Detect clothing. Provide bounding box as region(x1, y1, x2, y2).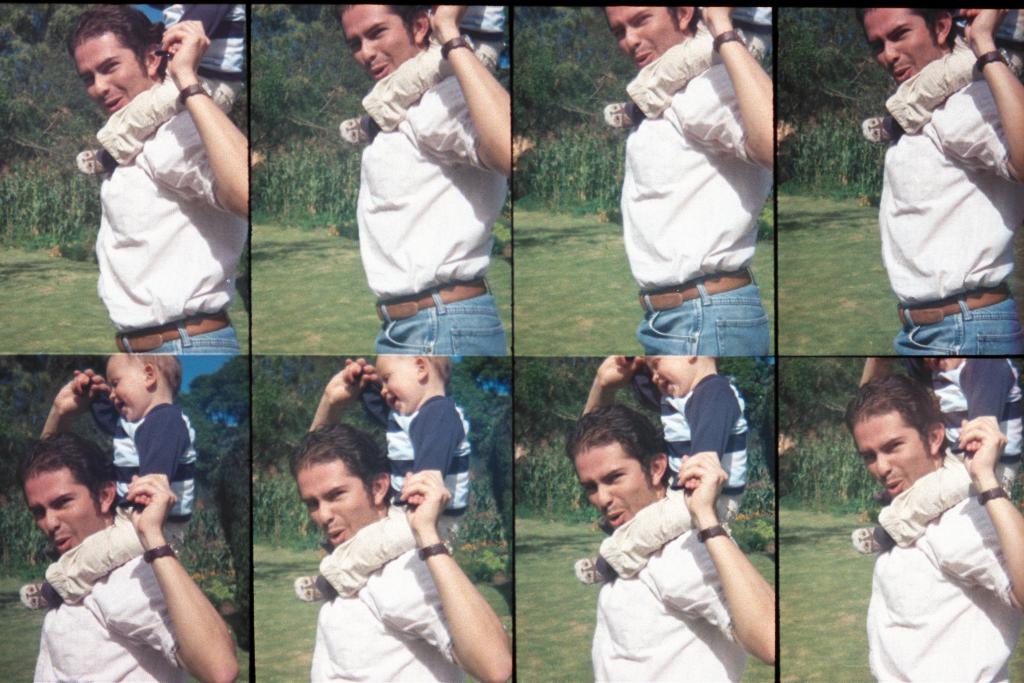
region(316, 500, 468, 682).
